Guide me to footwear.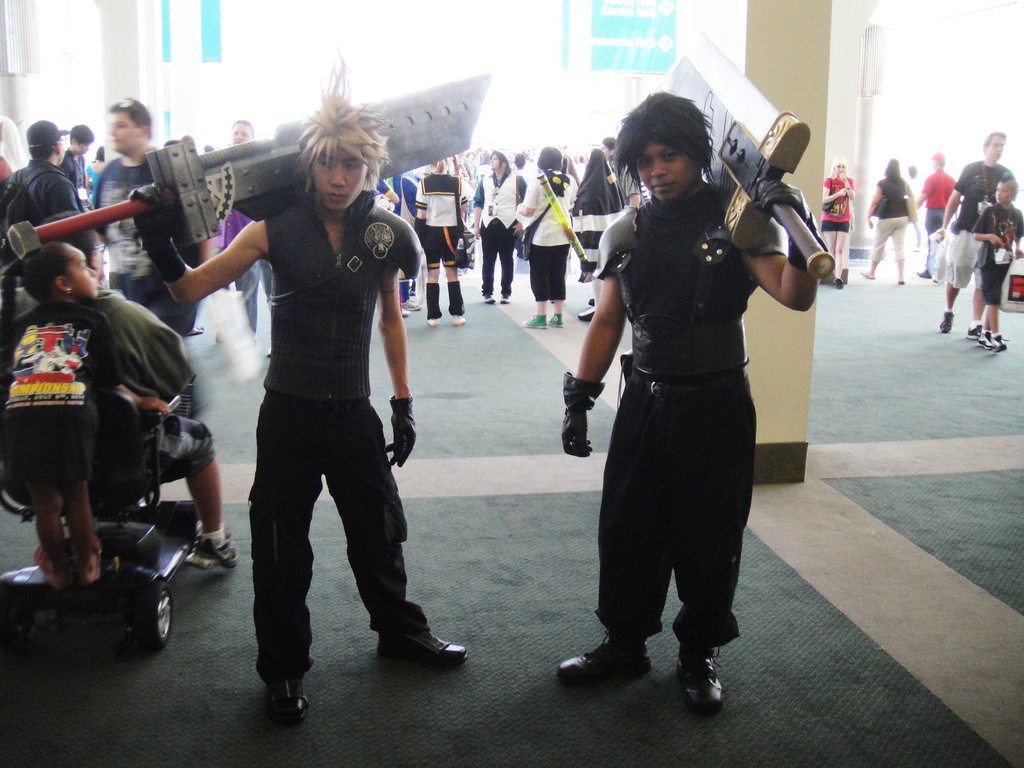
Guidance: bbox=[380, 624, 464, 665].
